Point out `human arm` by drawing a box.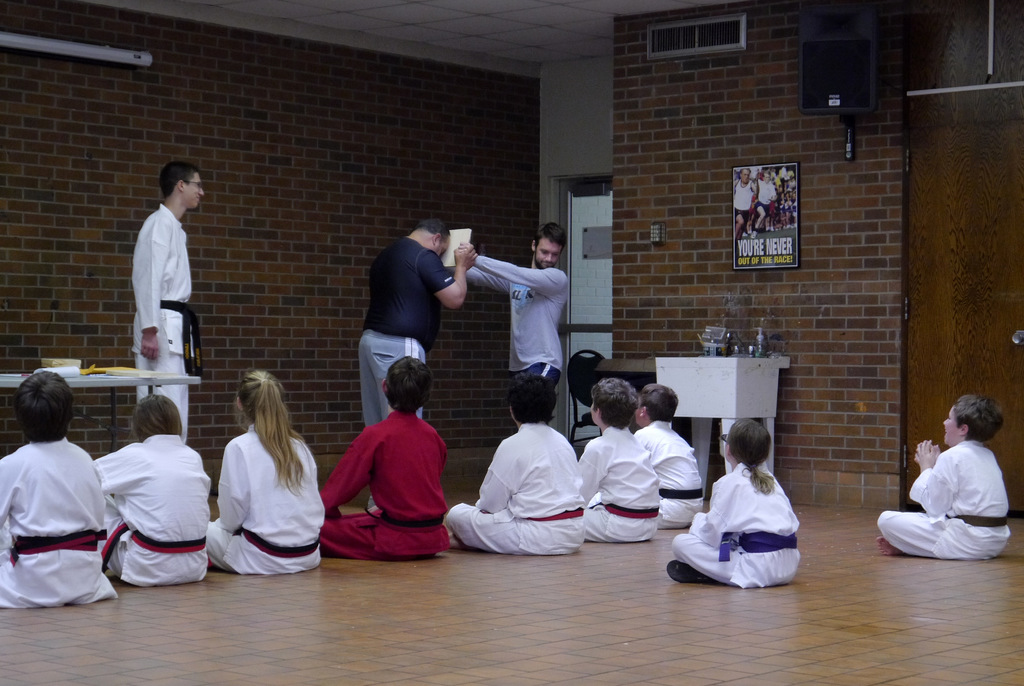
94,445,147,494.
